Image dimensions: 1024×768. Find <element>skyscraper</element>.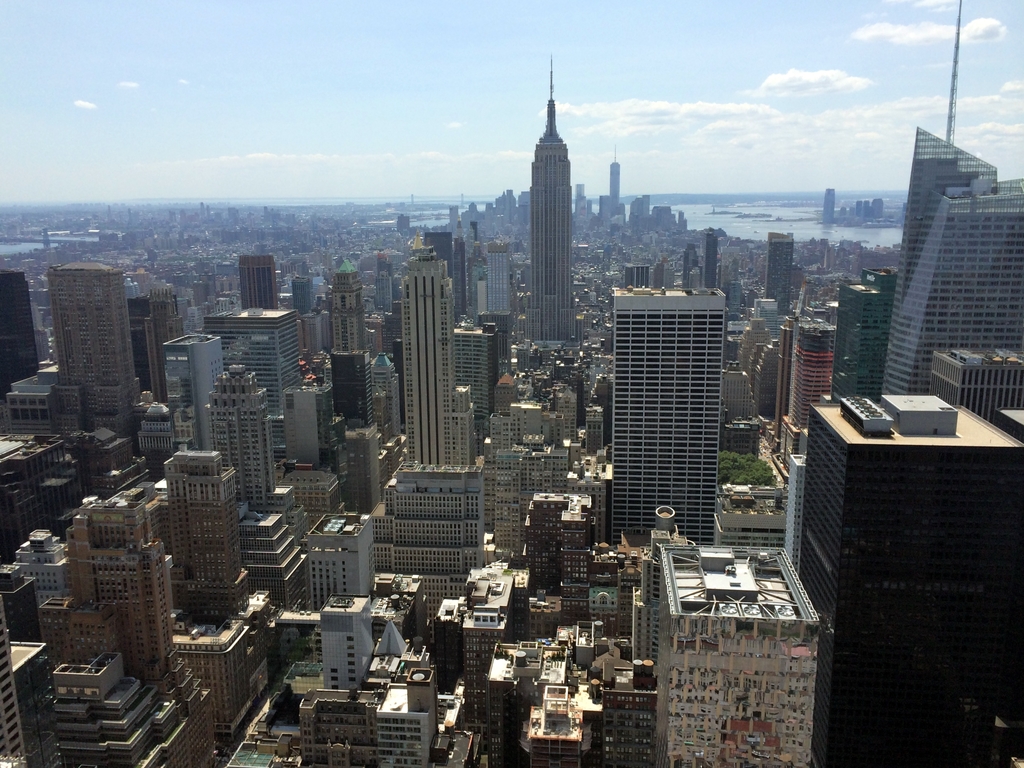
locate(533, 441, 574, 471).
